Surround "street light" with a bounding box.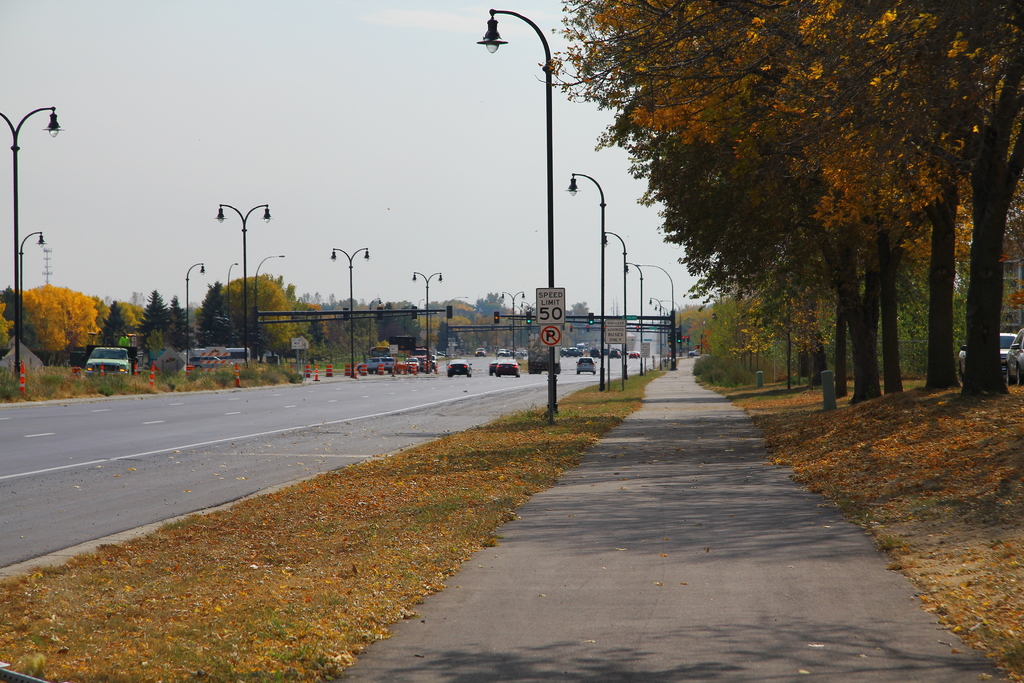
x1=594, y1=231, x2=628, y2=379.
